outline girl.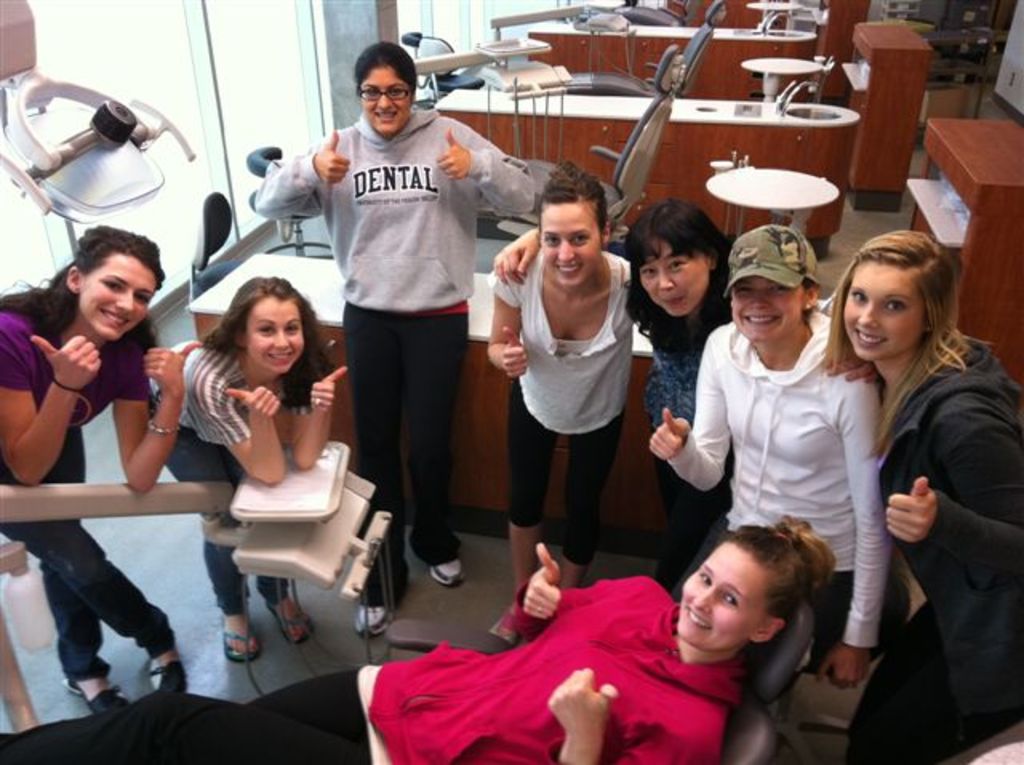
Outline: [824,229,1022,763].
